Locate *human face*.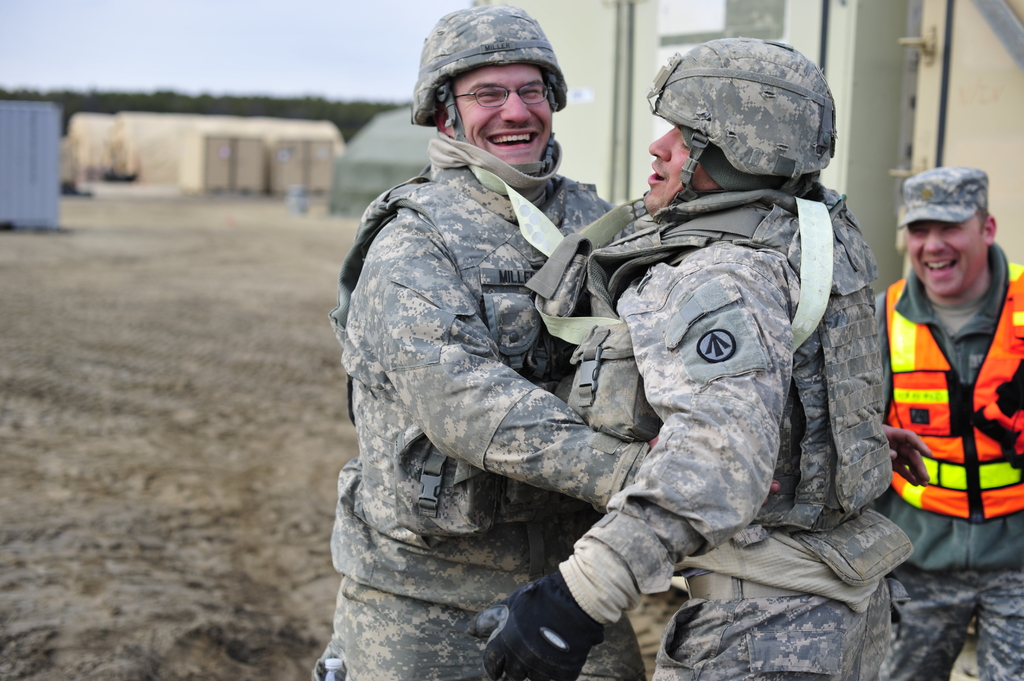
Bounding box: detection(641, 125, 720, 210).
